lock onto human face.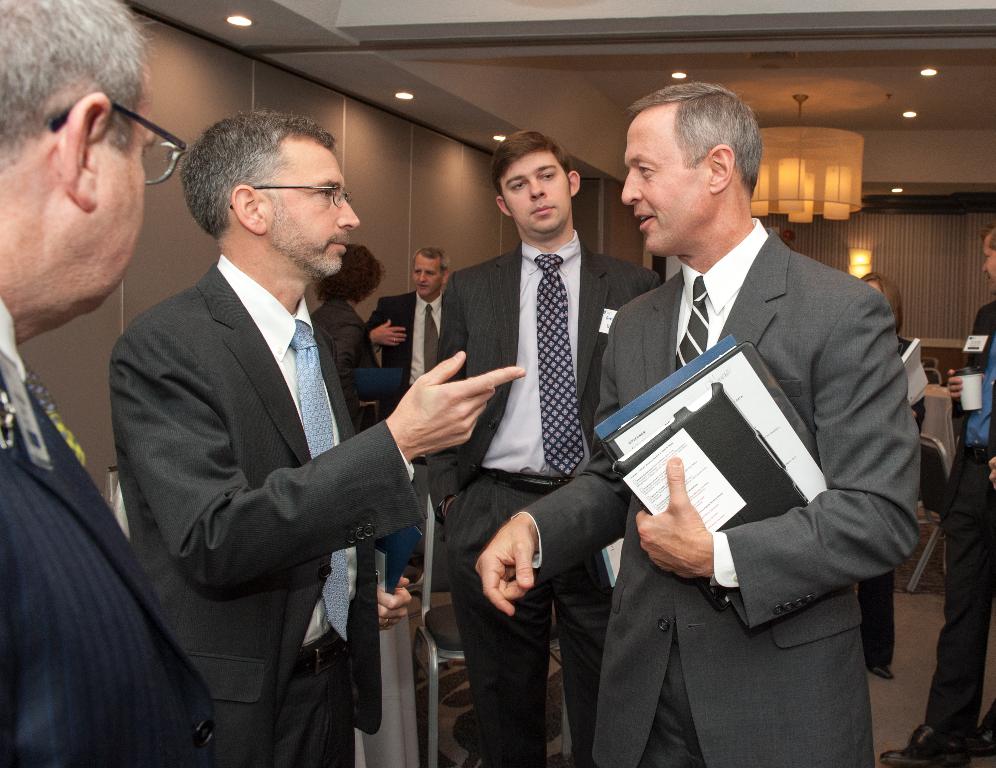
Locked: 103:71:151:302.
